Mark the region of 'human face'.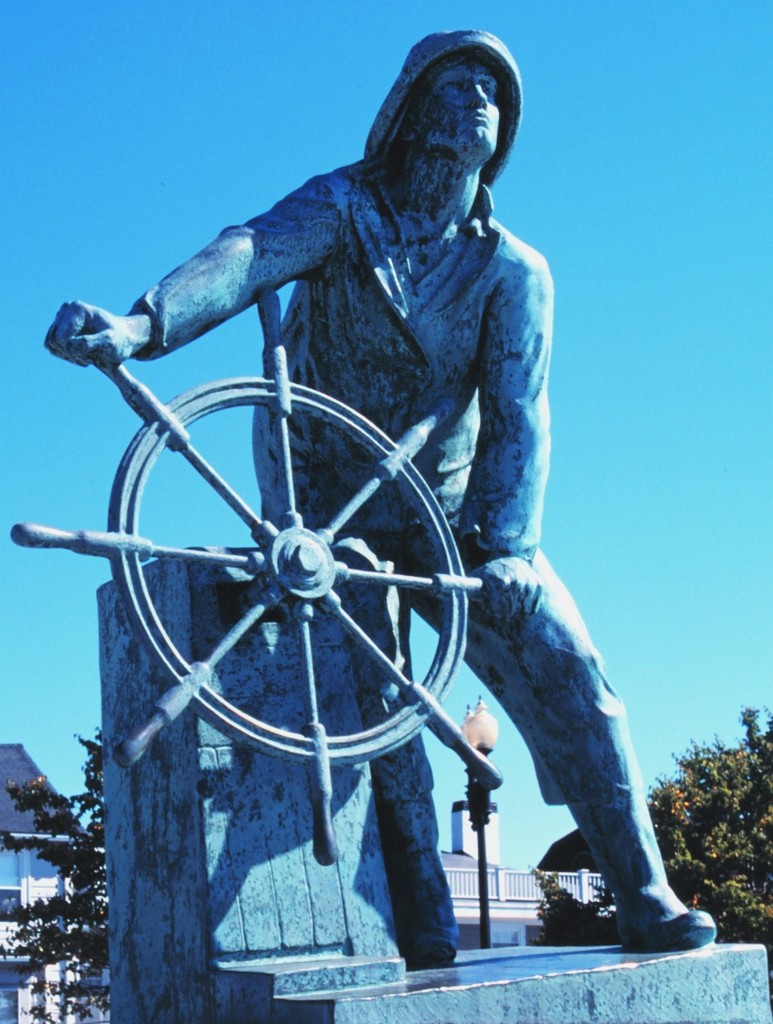
Region: x1=421 y1=58 x2=503 y2=154.
